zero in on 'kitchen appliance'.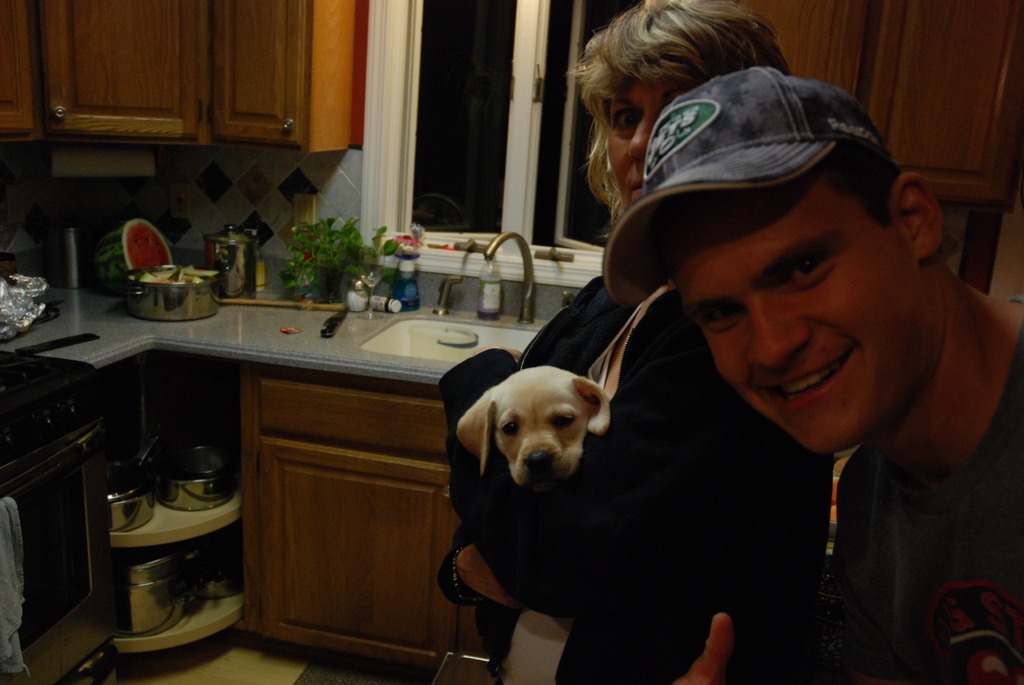
Zeroed in: select_region(61, 380, 230, 657).
